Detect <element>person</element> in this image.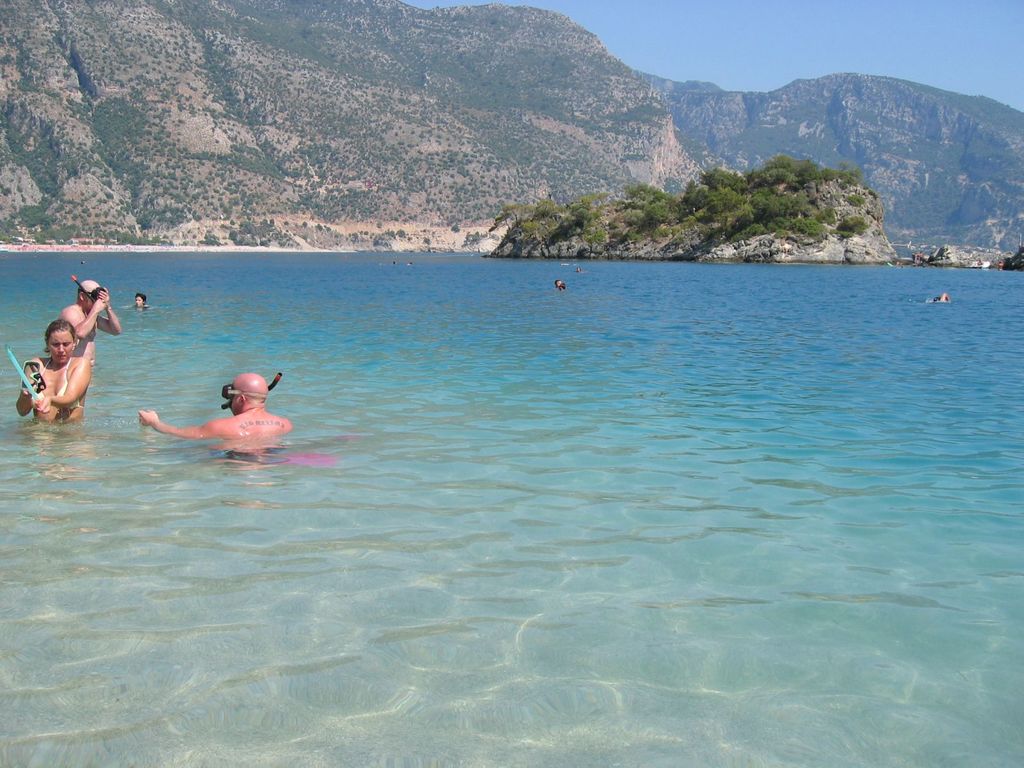
Detection: {"left": 132, "top": 292, "right": 152, "bottom": 308}.
